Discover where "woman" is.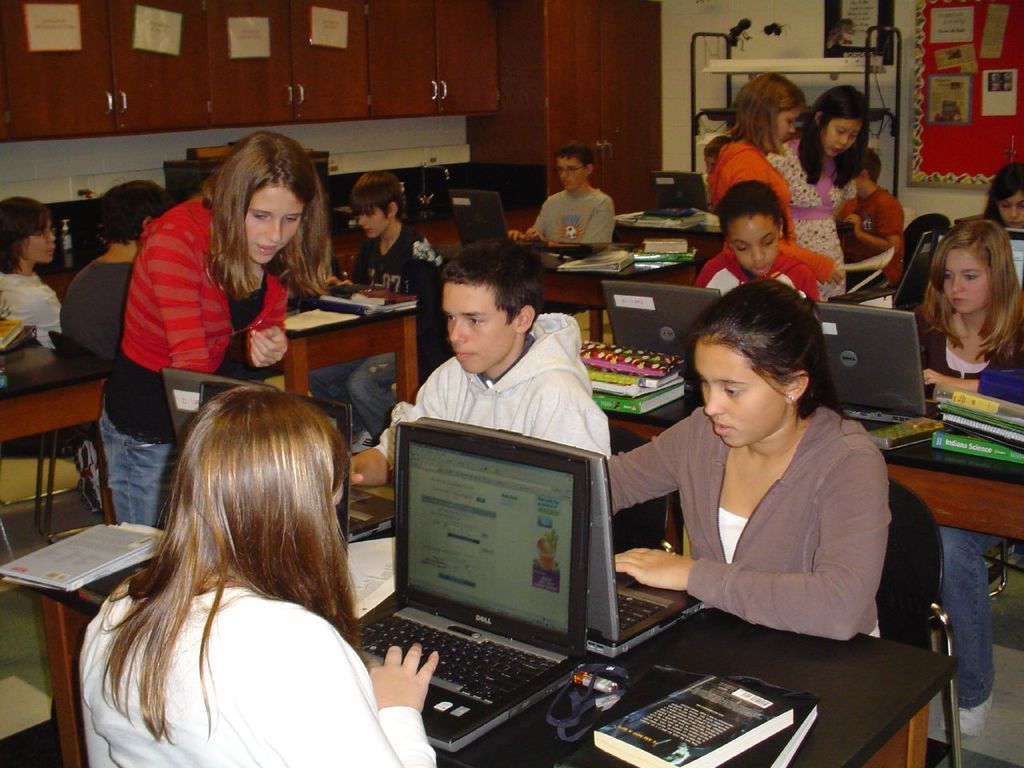
Discovered at x1=978, y1=160, x2=1023, y2=236.
